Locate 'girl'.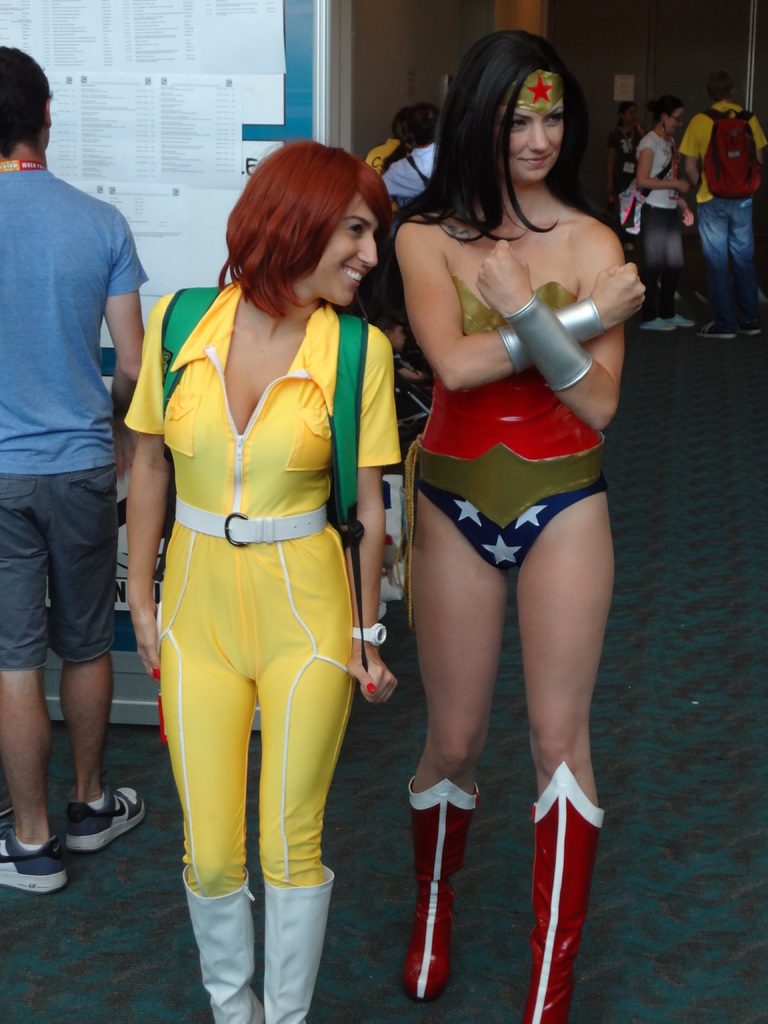
Bounding box: l=388, t=24, r=651, b=1023.
